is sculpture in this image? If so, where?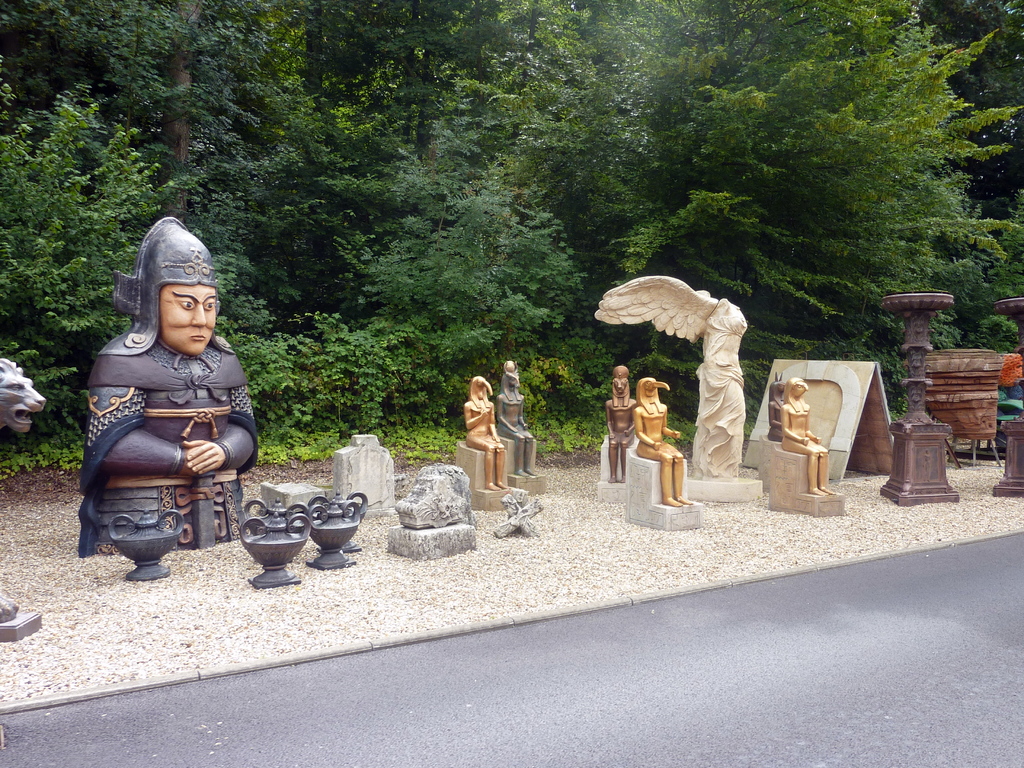
Yes, at bbox=(600, 367, 634, 483).
